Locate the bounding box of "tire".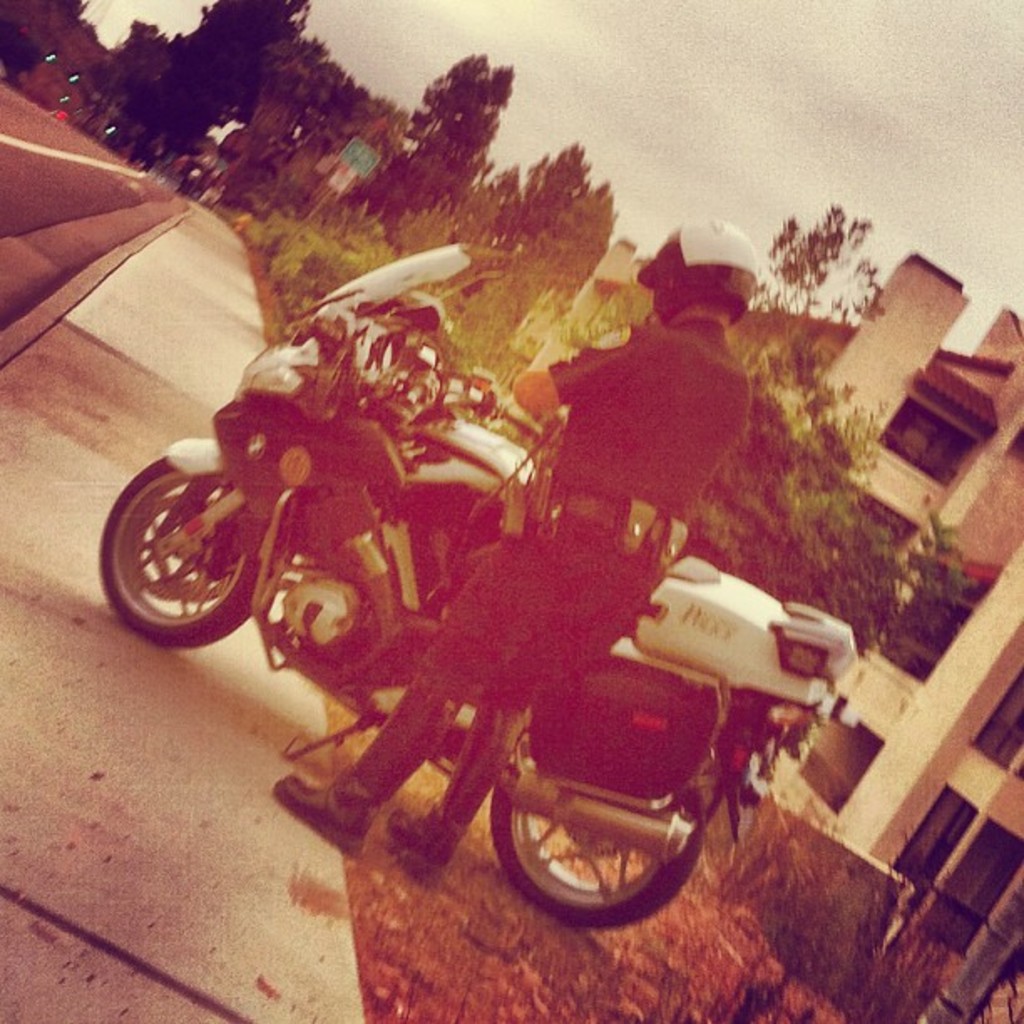
Bounding box: crop(484, 773, 706, 927).
